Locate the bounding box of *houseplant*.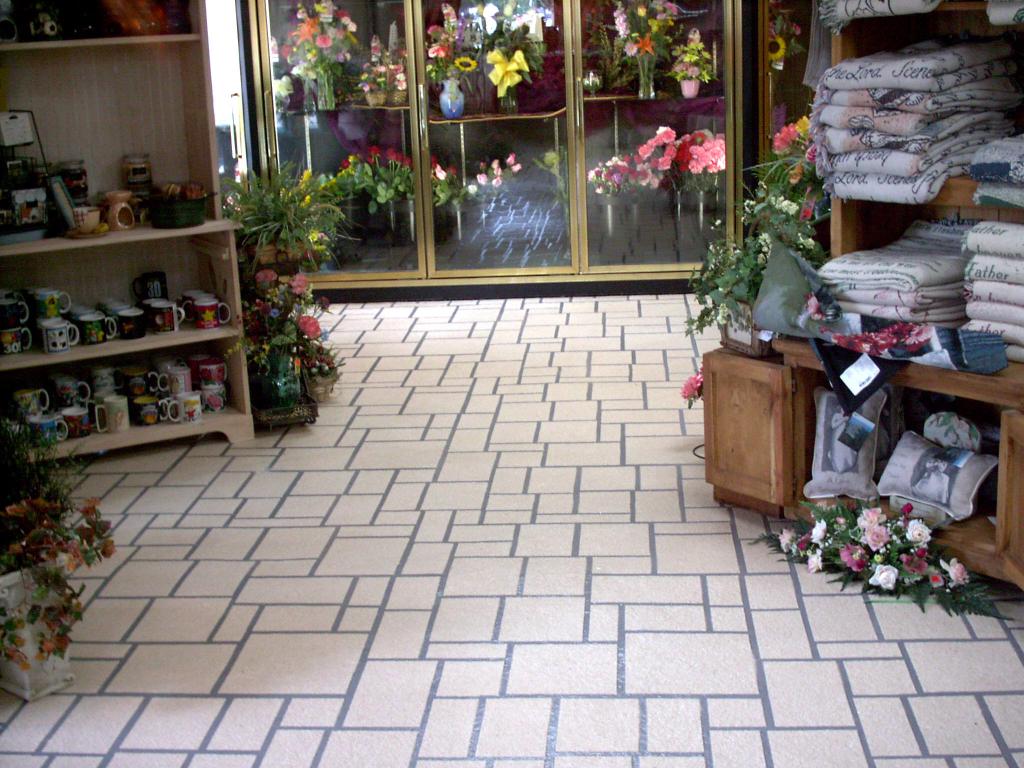
Bounding box: Rect(674, 132, 725, 259).
